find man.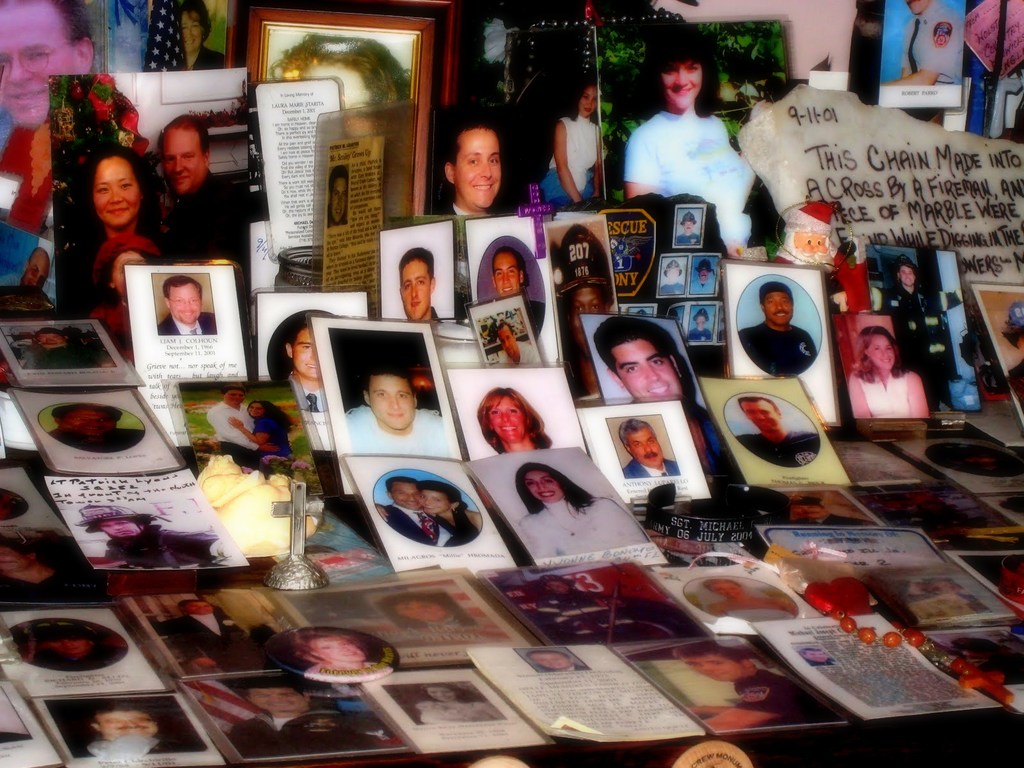
bbox(622, 415, 680, 481).
